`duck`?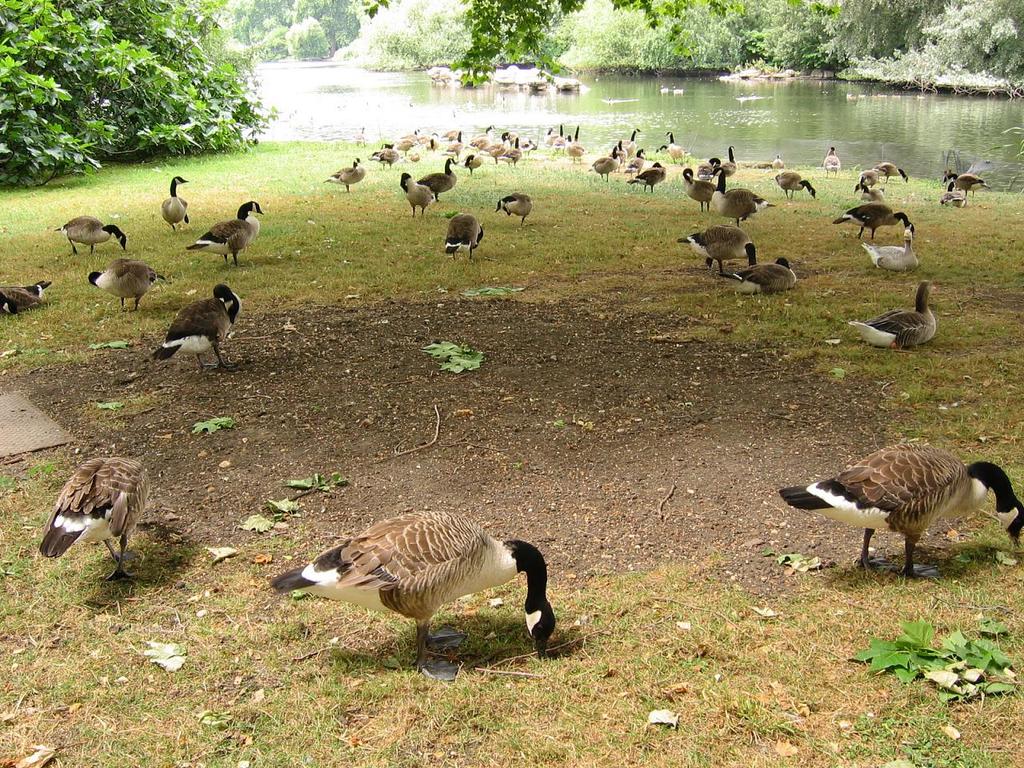
(333,155,361,195)
